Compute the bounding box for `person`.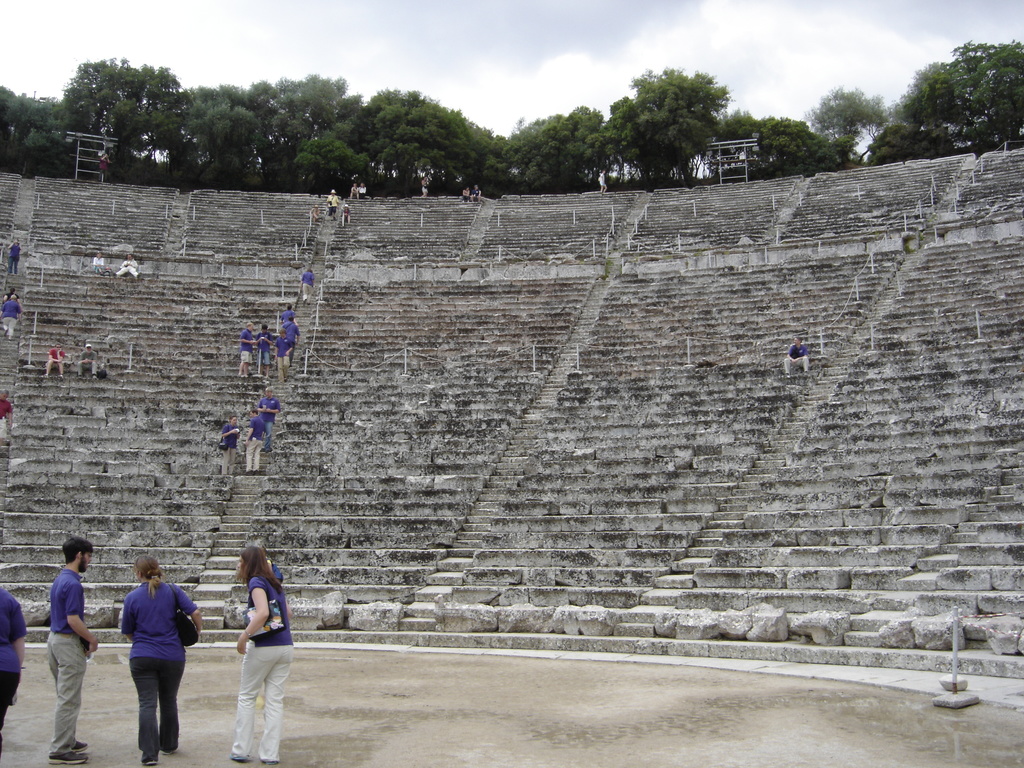
pyautogui.locateOnScreen(351, 182, 356, 197).
